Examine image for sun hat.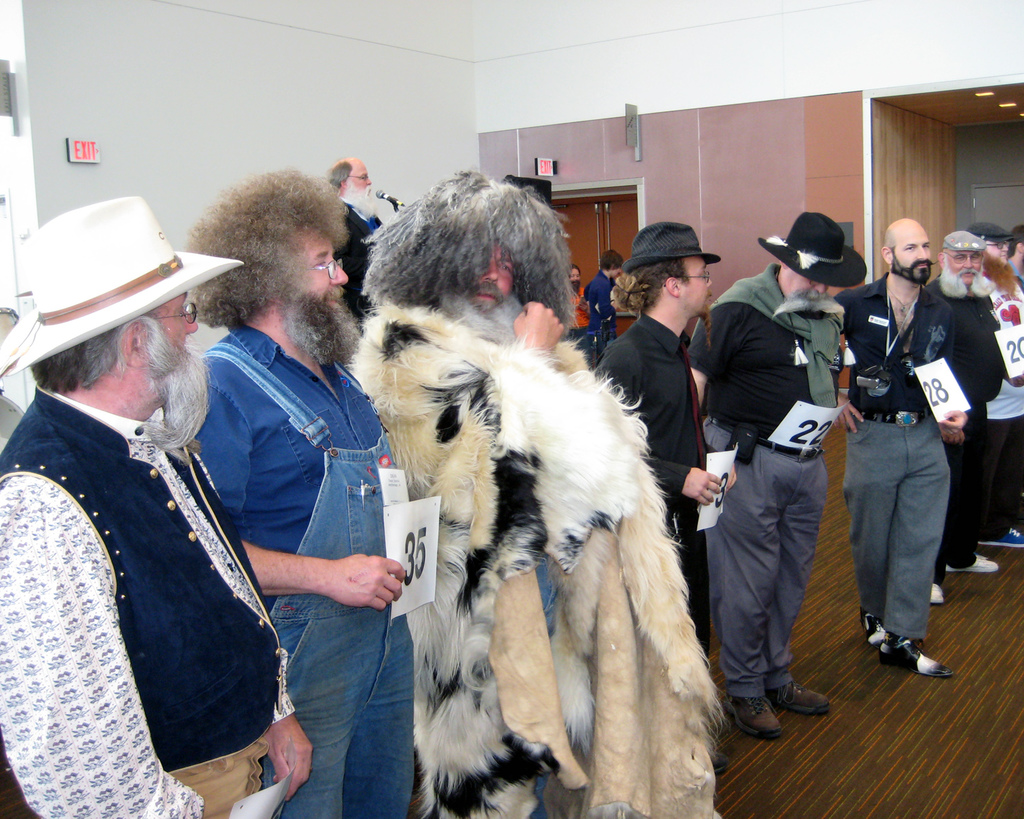
Examination result: x1=616, y1=216, x2=723, y2=285.
